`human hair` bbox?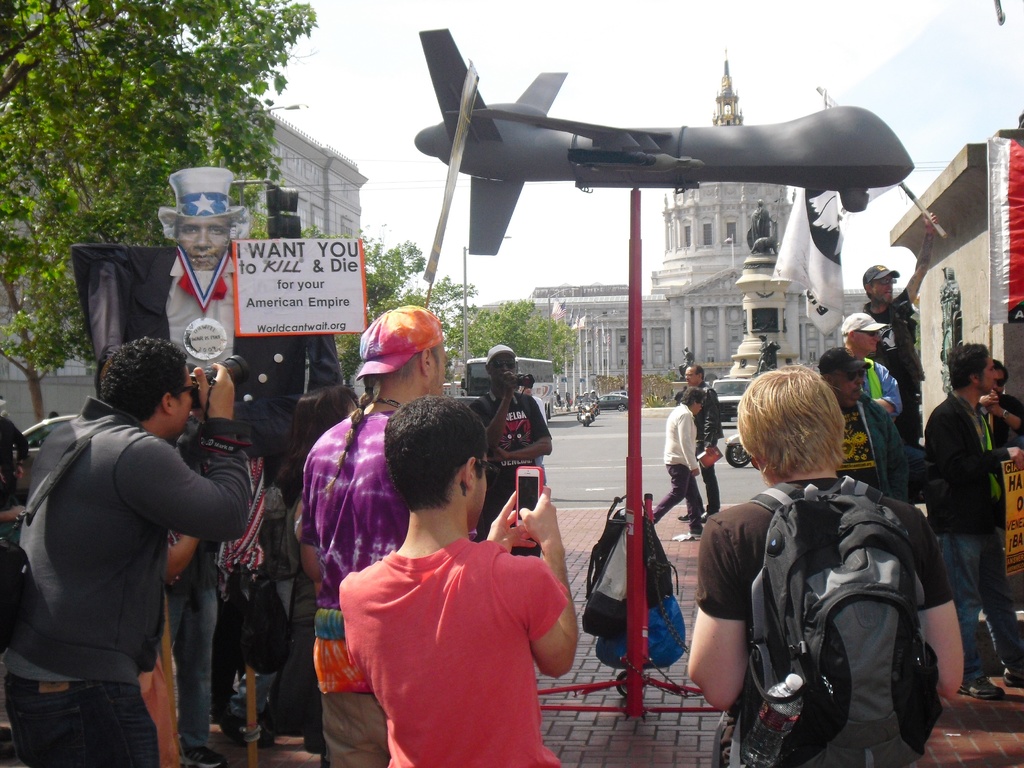
[x1=820, y1=346, x2=865, y2=385]
